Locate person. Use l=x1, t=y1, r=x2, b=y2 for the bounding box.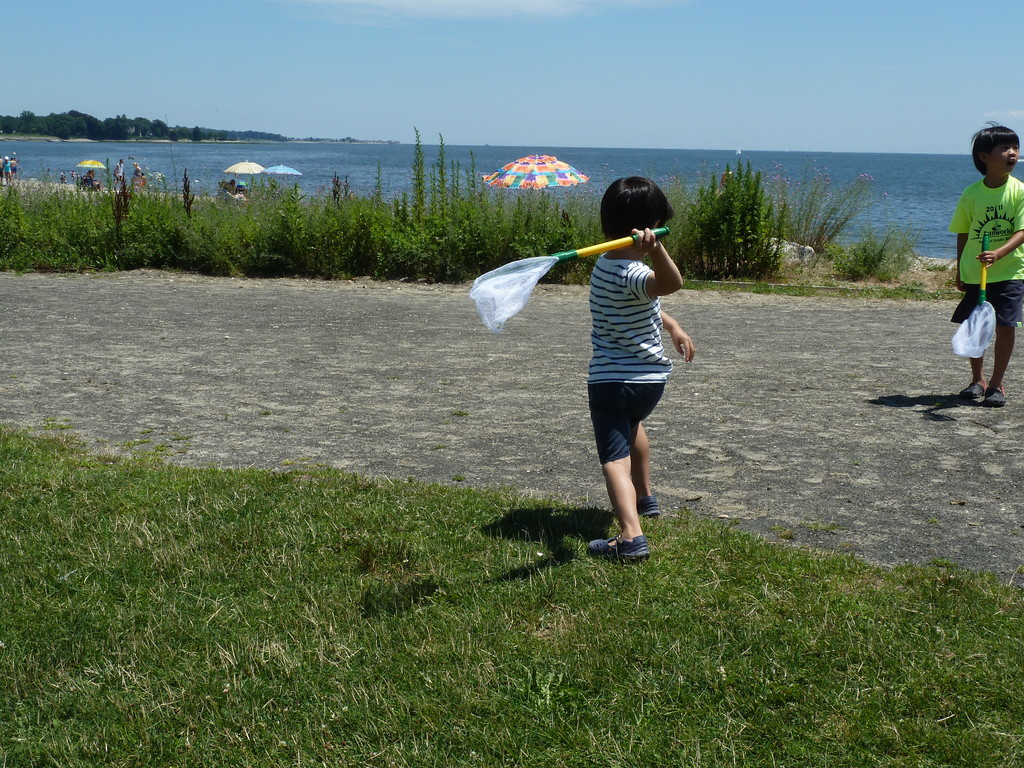
l=950, t=132, r=1020, b=399.
